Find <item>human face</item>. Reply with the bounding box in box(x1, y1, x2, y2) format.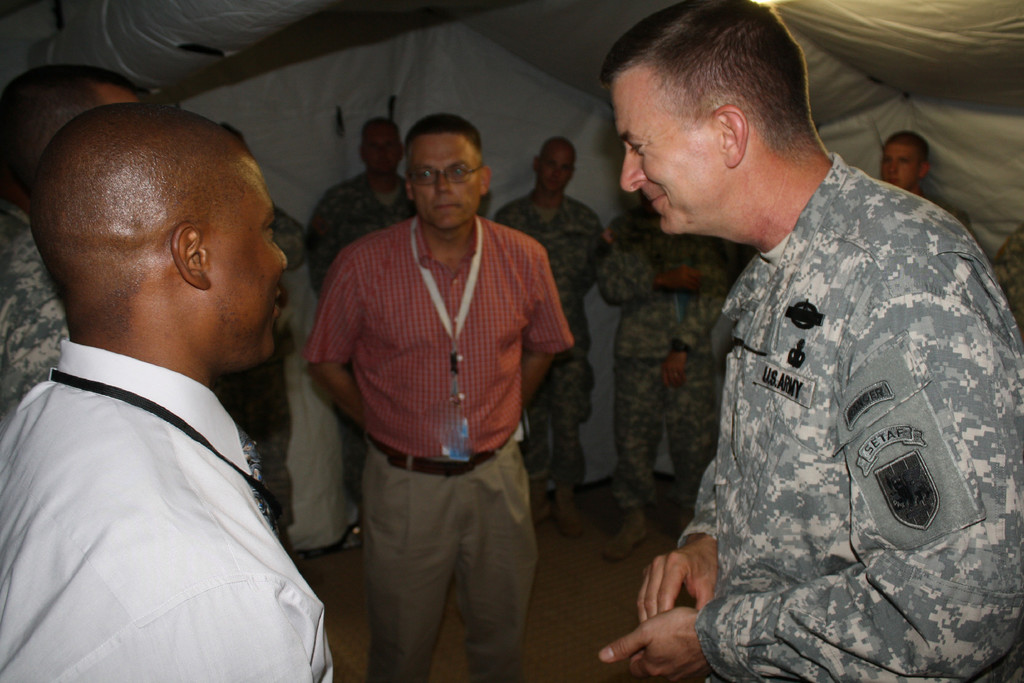
box(224, 161, 289, 365).
